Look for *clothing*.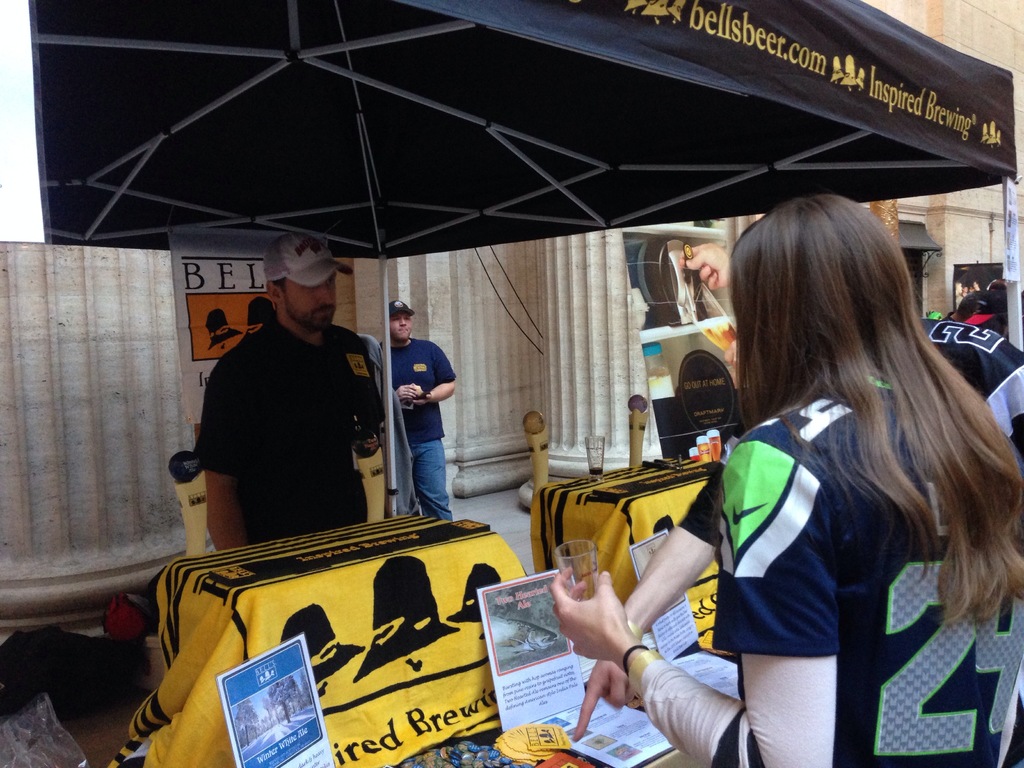
Found: x1=628 y1=371 x2=1023 y2=767.
